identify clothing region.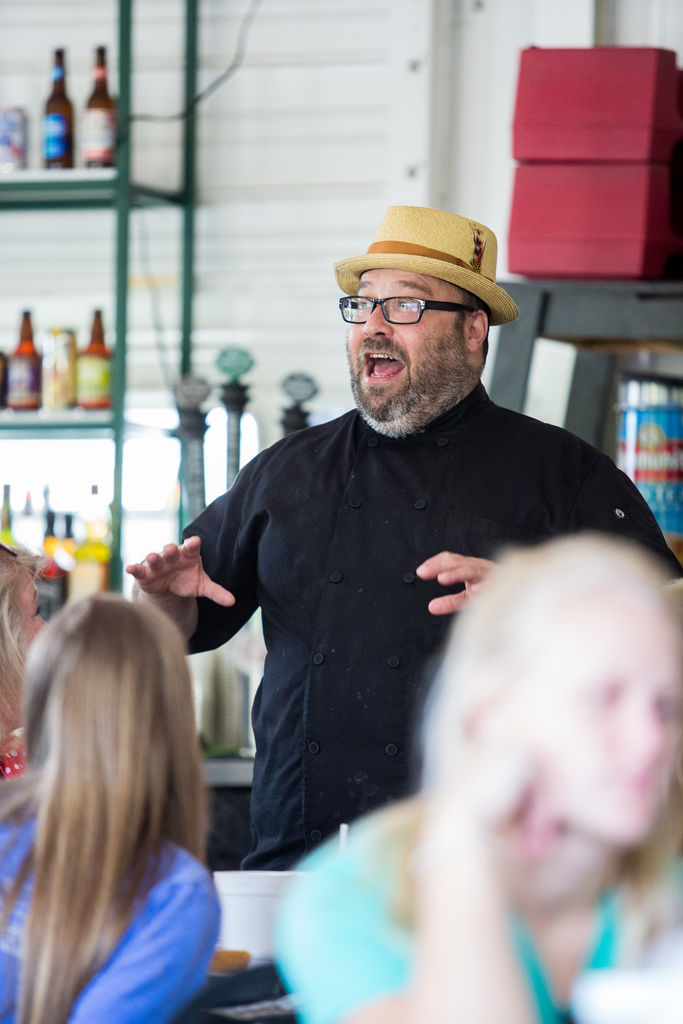
Region: BBox(0, 732, 28, 781).
